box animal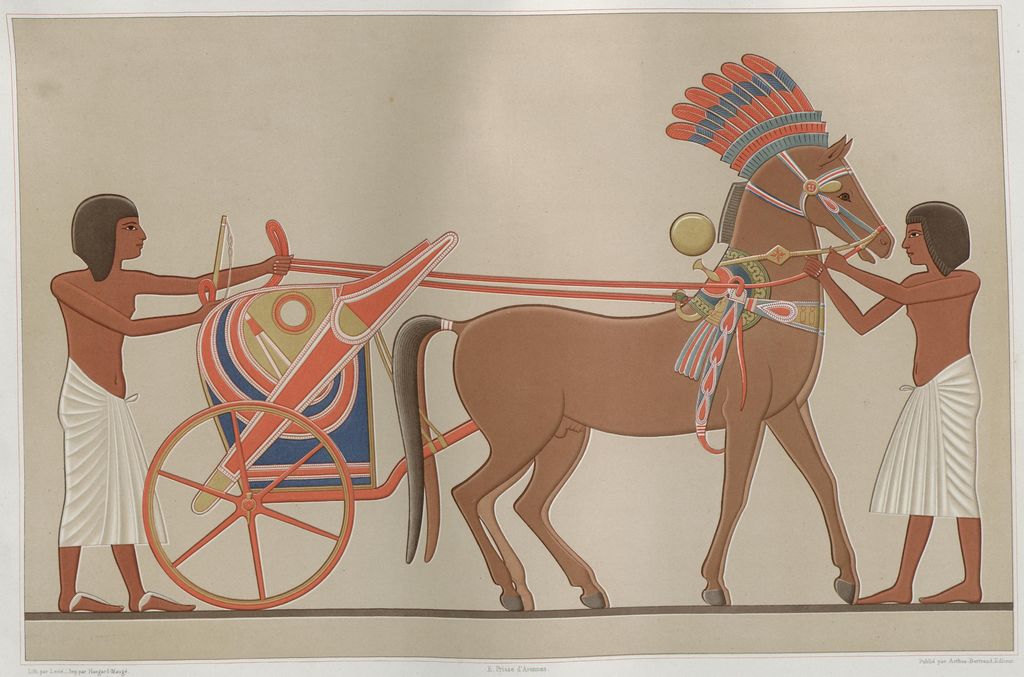
{"x1": 390, "y1": 132, "x2": 896, "y2": 612}
